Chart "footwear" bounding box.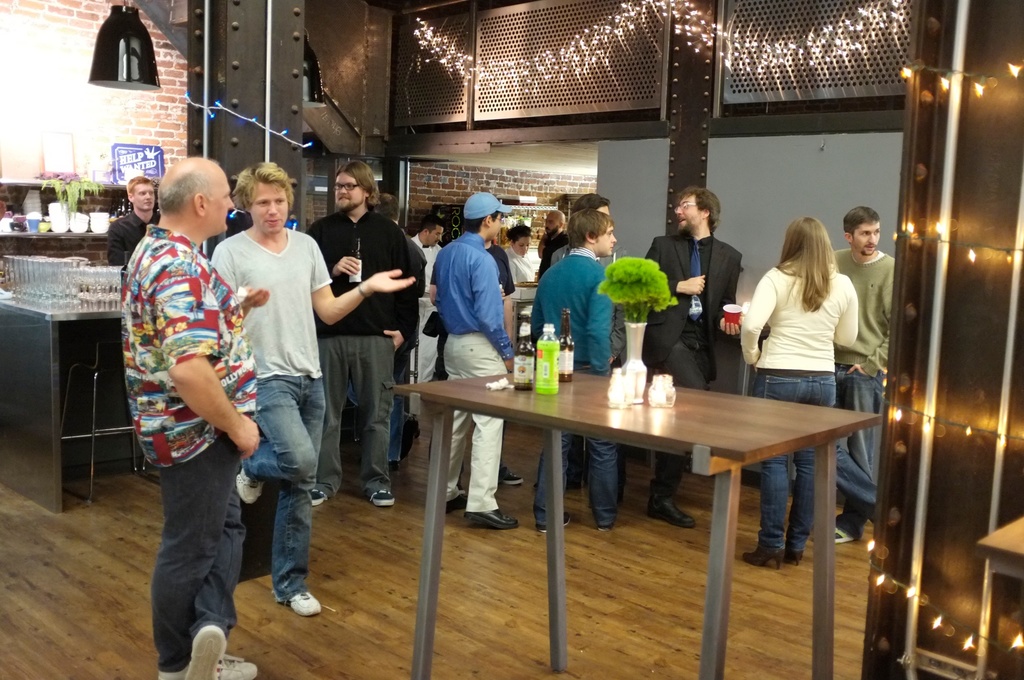
Charted: Rect(778, 544, 796, 562).
